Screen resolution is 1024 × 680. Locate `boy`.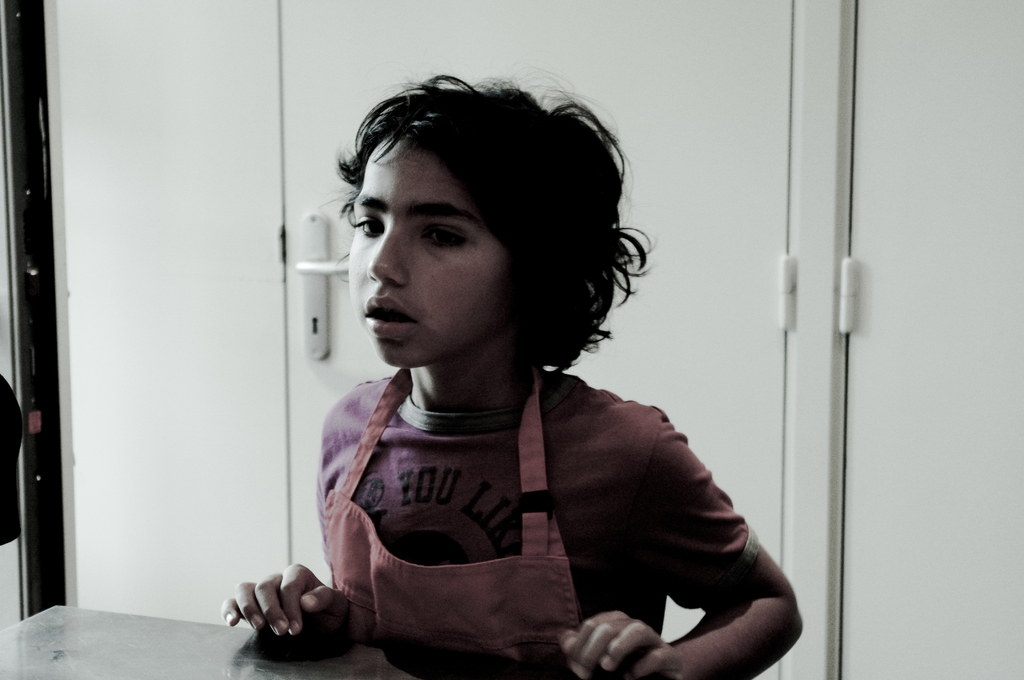
left=224, top=67, right=801, bottom=679.
